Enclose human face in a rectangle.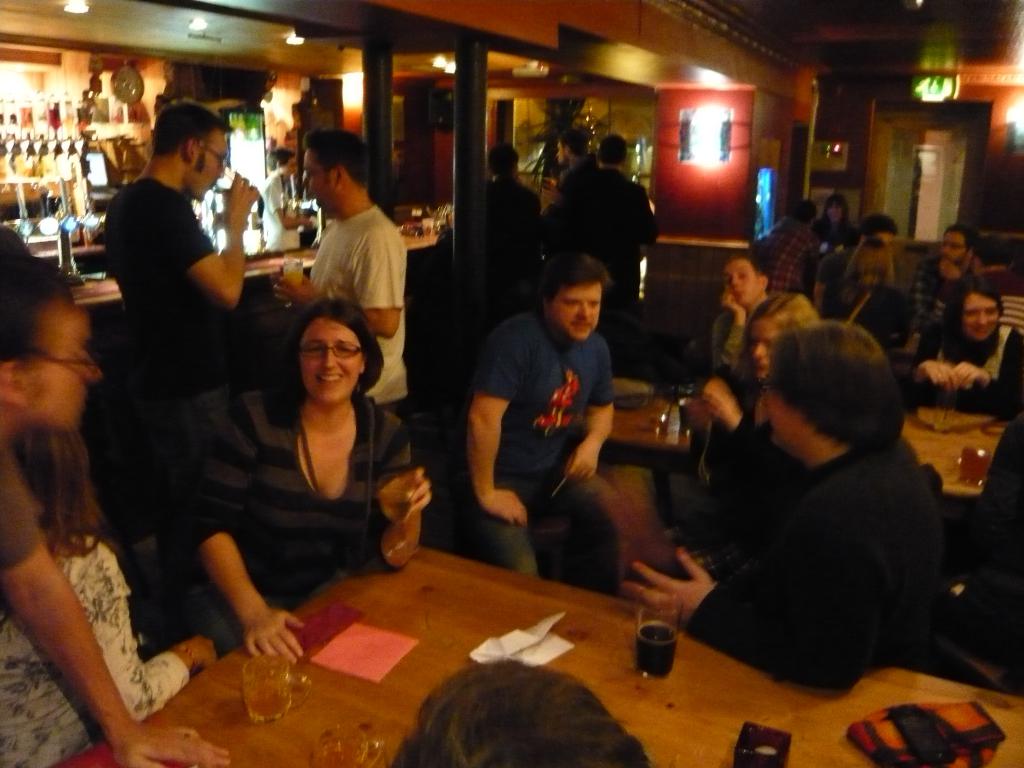
bbox=[942, 228, 966, 266].
